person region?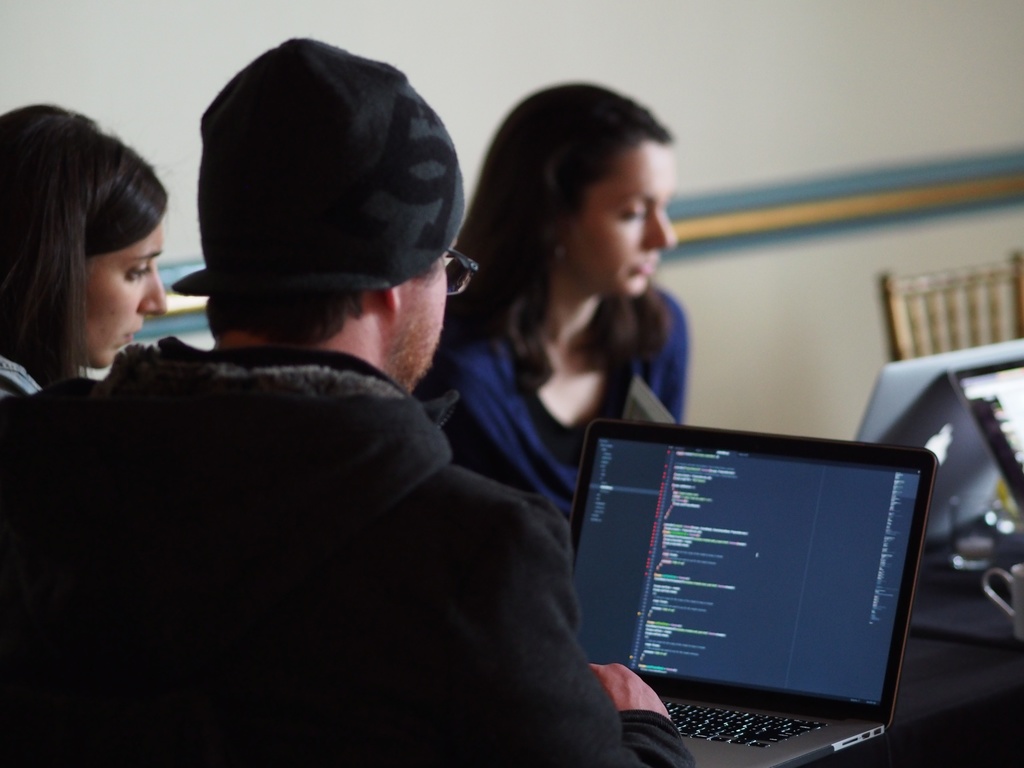
0,97,186,415
